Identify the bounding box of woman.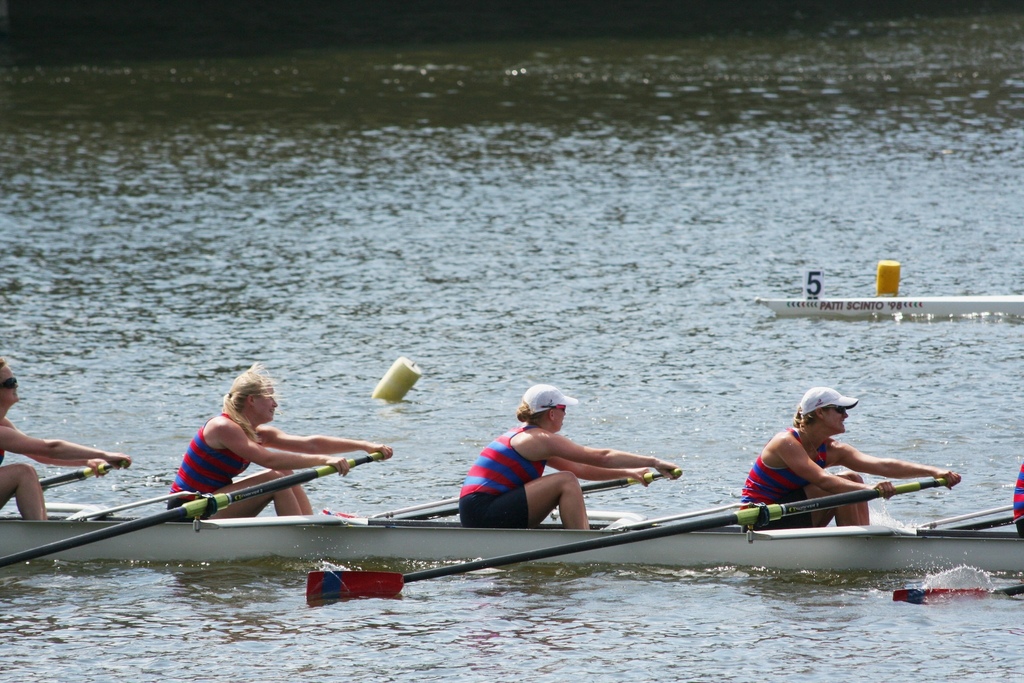
<region>739, 384, 960, 538</region>.
